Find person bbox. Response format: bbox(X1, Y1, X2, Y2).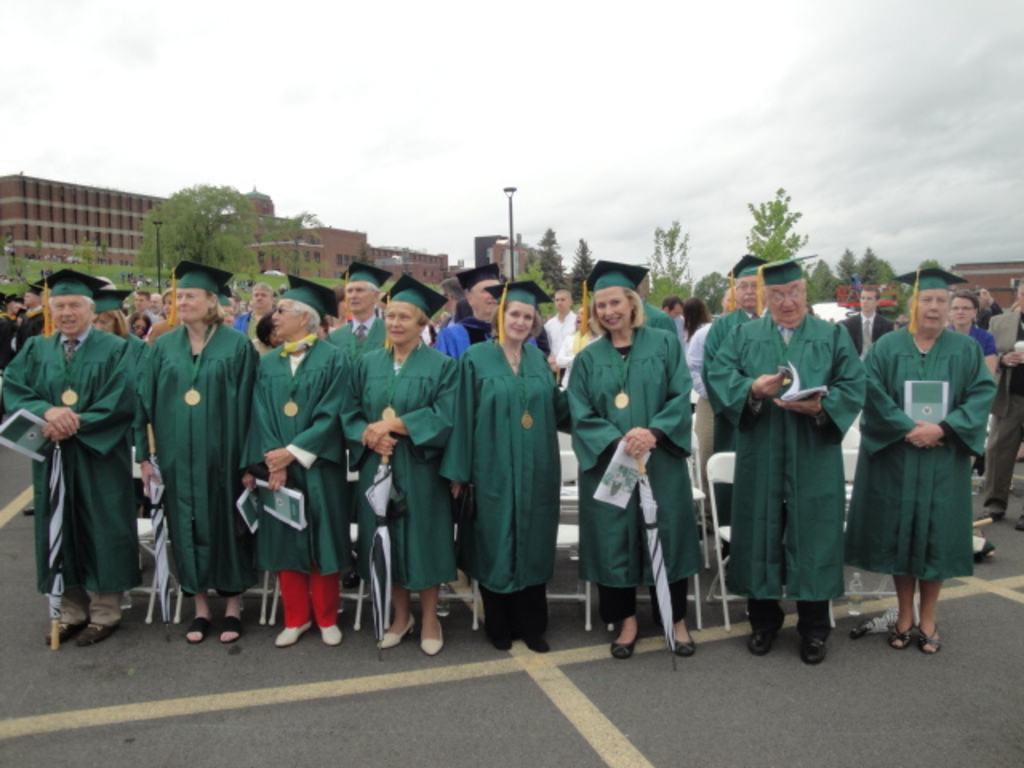
bbox(706, 253, 773, 566).
